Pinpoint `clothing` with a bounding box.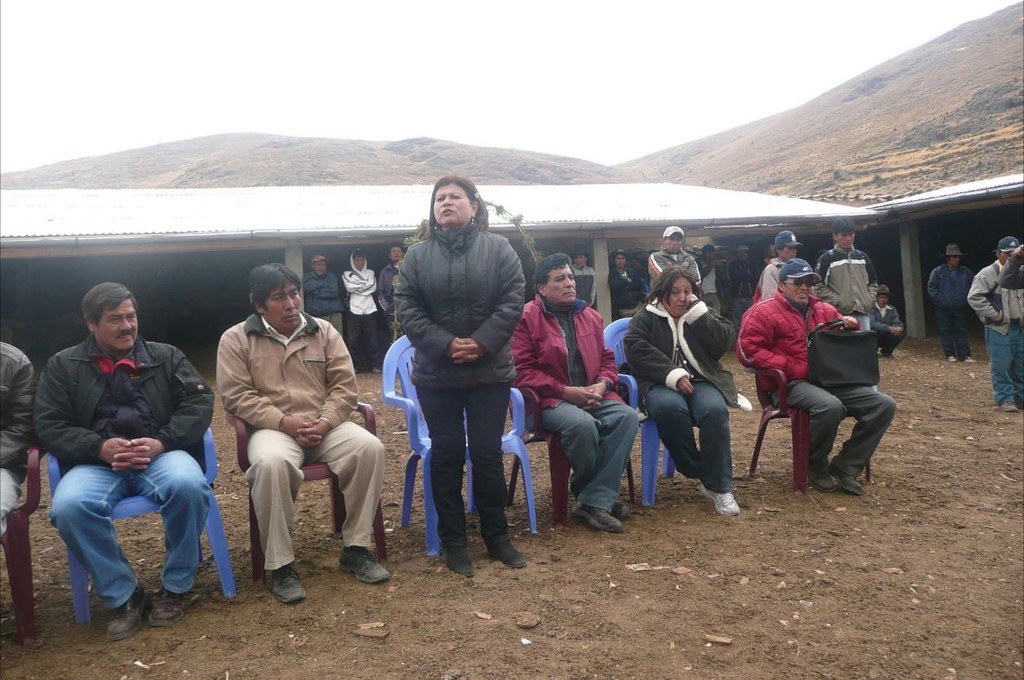
{"left": 33, "top": 337, "right": 219, "bottom": 603}.
